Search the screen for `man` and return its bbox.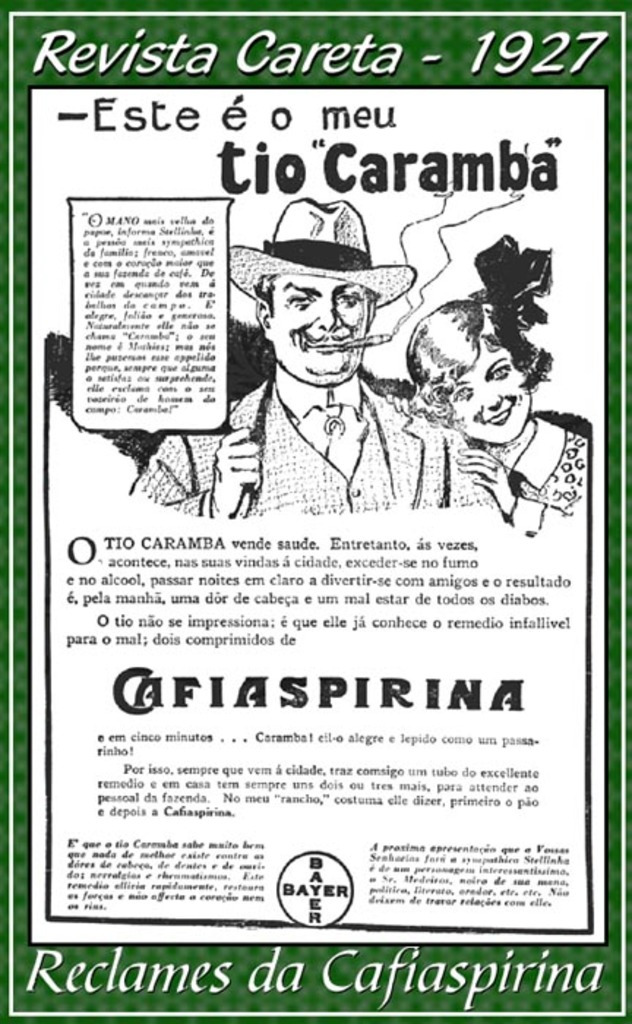
Found: bbox(138, 192, 496, 527).
